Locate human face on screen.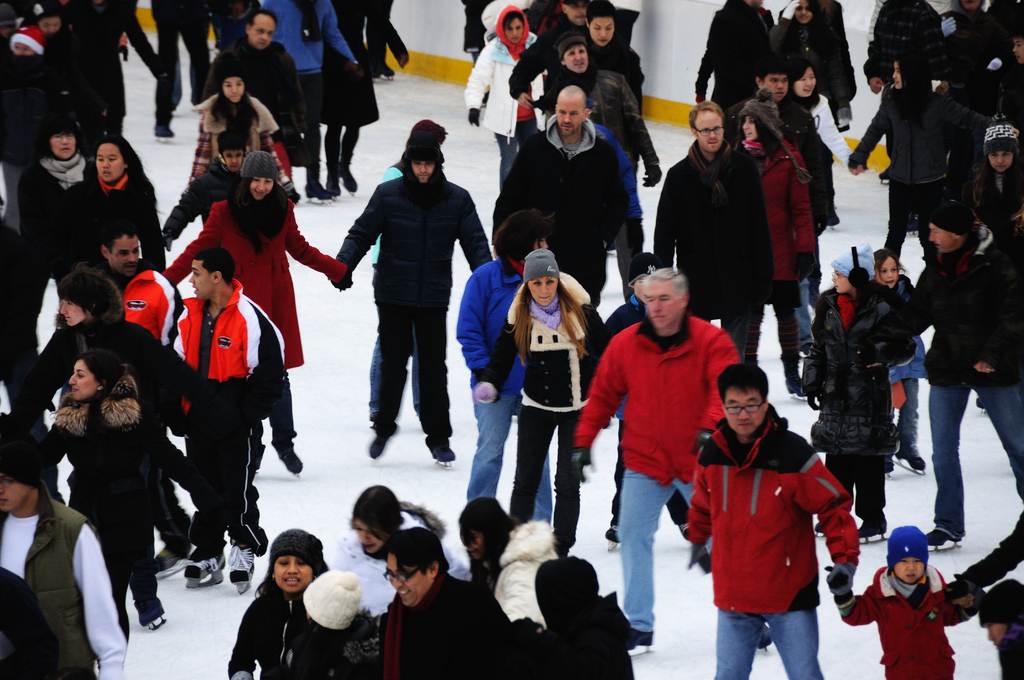
On screen at [left=897, top=553, right=927, bottom=583].
